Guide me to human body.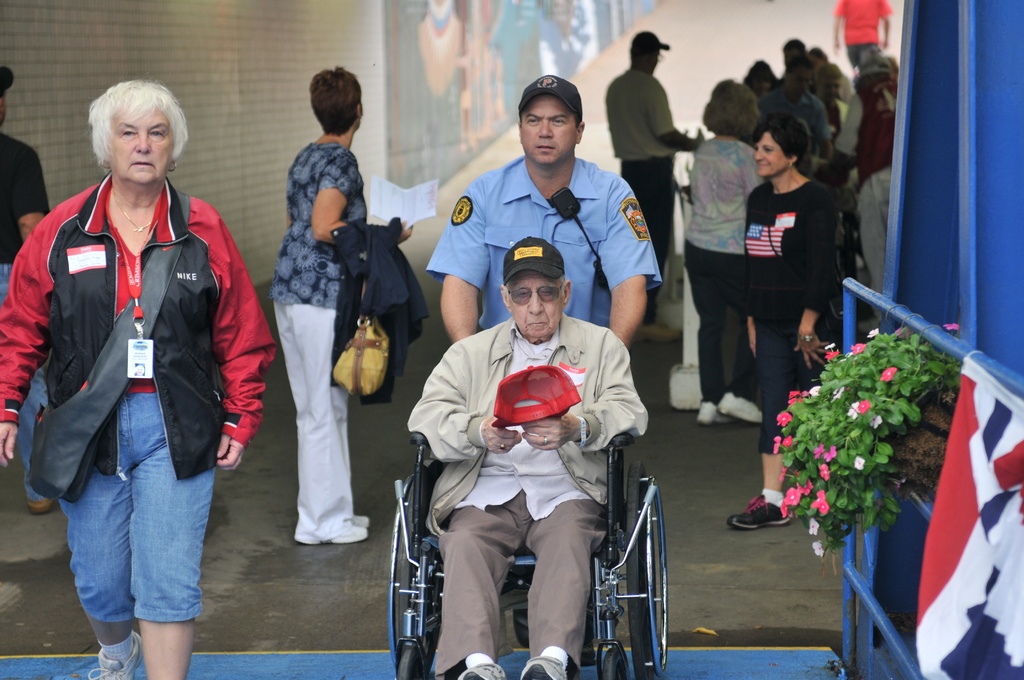
Guidance: (601, 63, 701, 342).
